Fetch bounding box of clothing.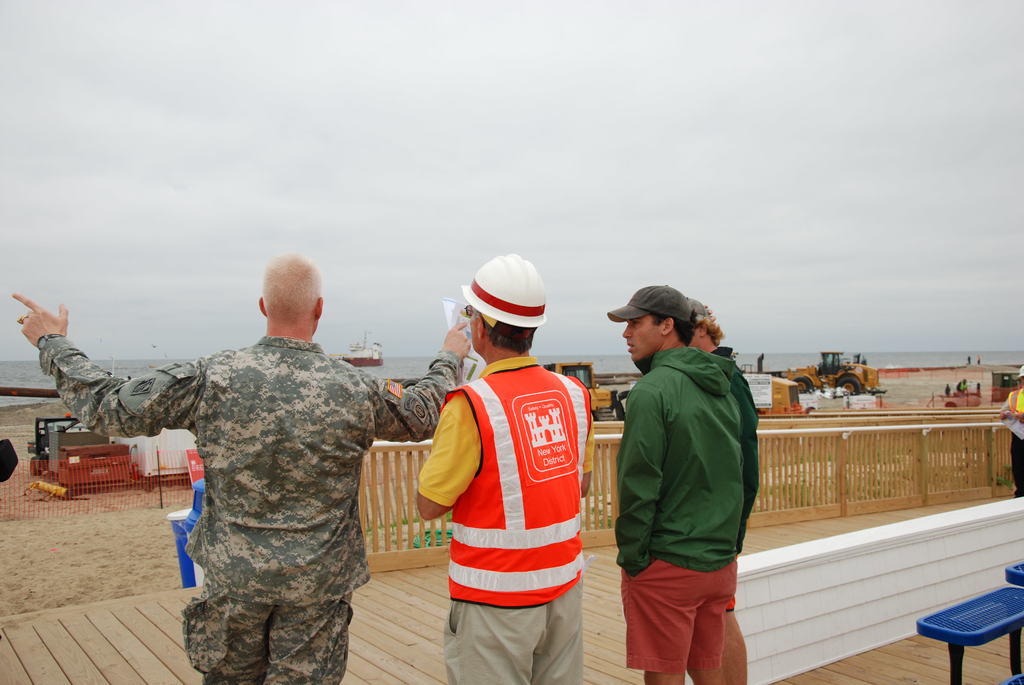
Bbox: (x1=36, y1=324, x2=461, y2=684).
